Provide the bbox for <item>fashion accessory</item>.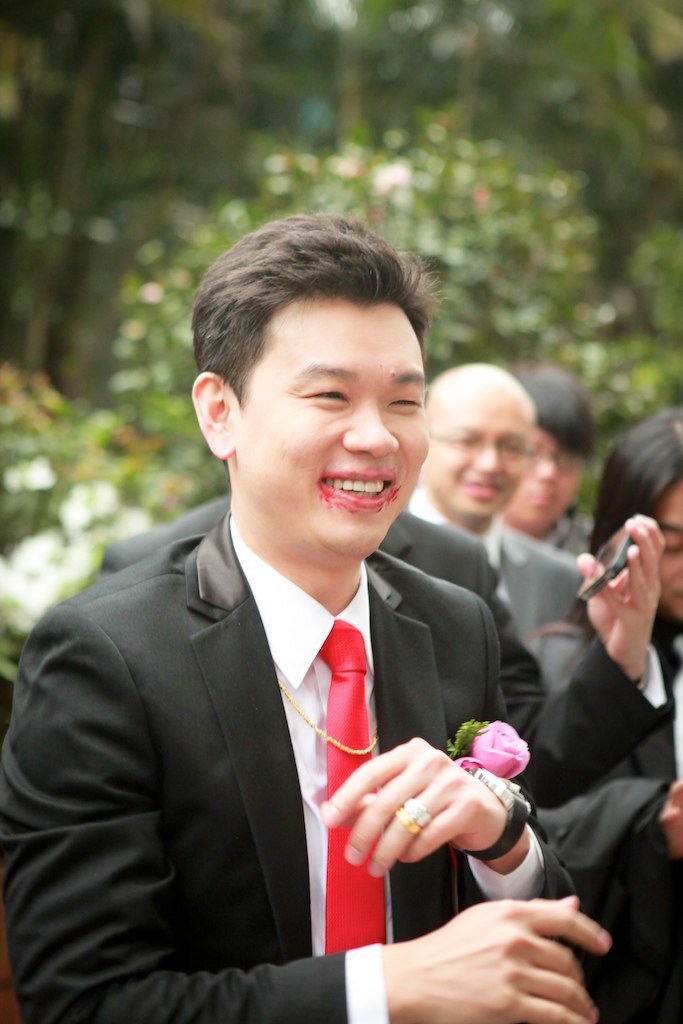
{"left": 395, "top": 810, "right": 420, "bottom": 838}.
